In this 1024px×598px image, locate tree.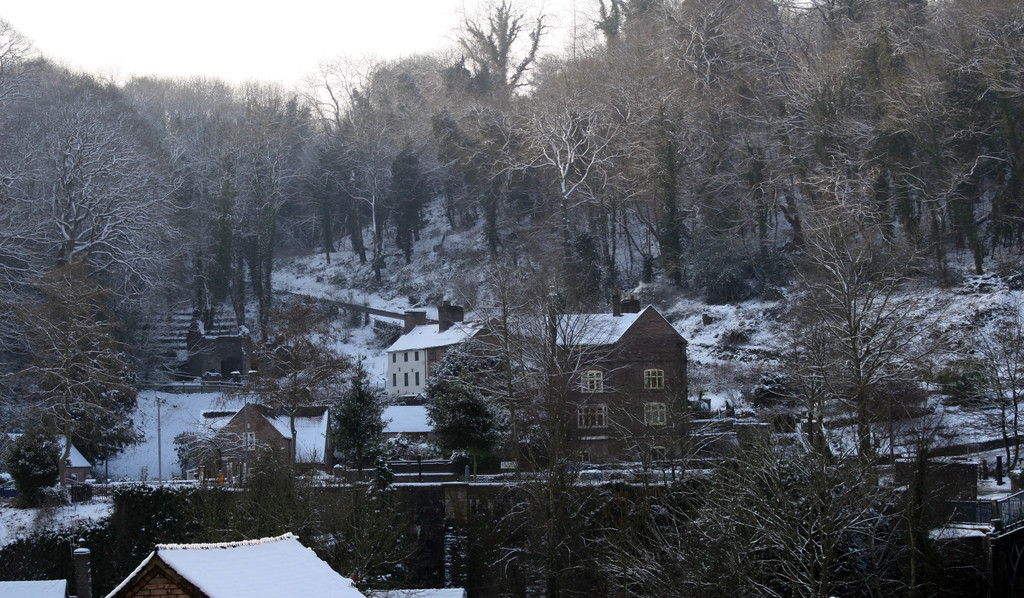
Bounding box: select_region(751, 150, 968, 519).
